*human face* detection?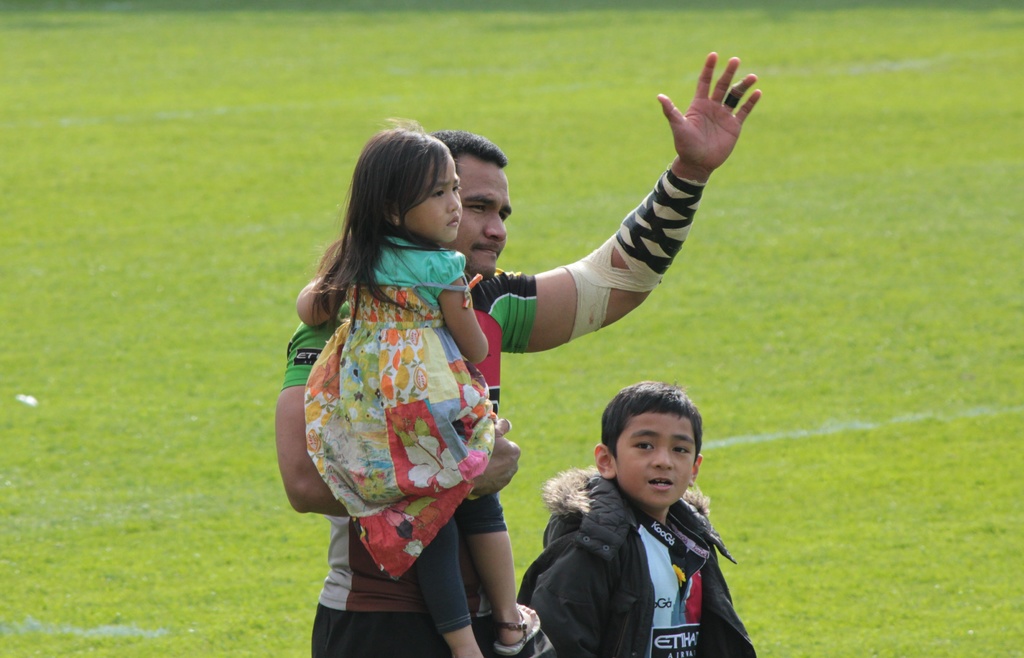
bbox=[614, 410, 698, 510]
